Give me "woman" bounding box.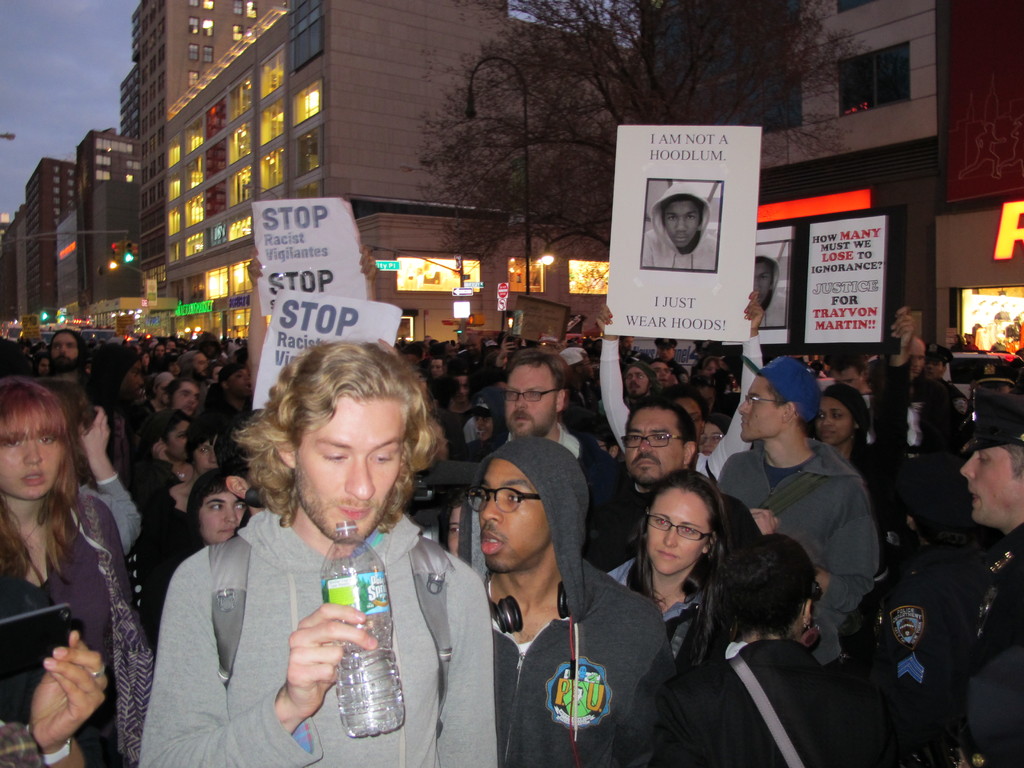
bbox=(809, 378, 870, 467).
